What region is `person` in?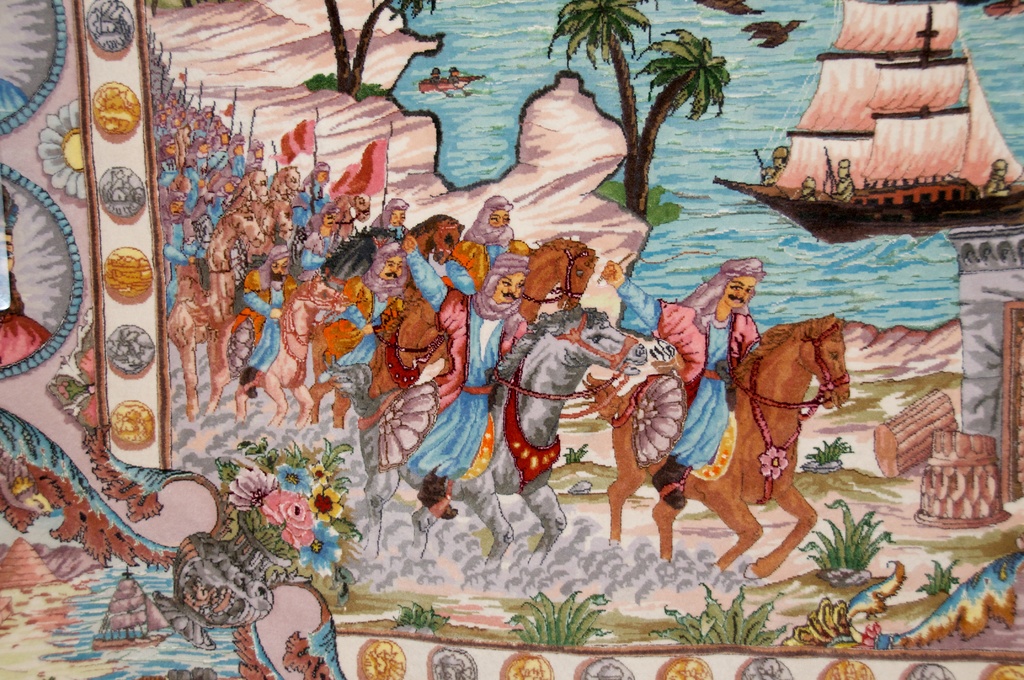
left=468, top=194, right=531, bottom=271.
